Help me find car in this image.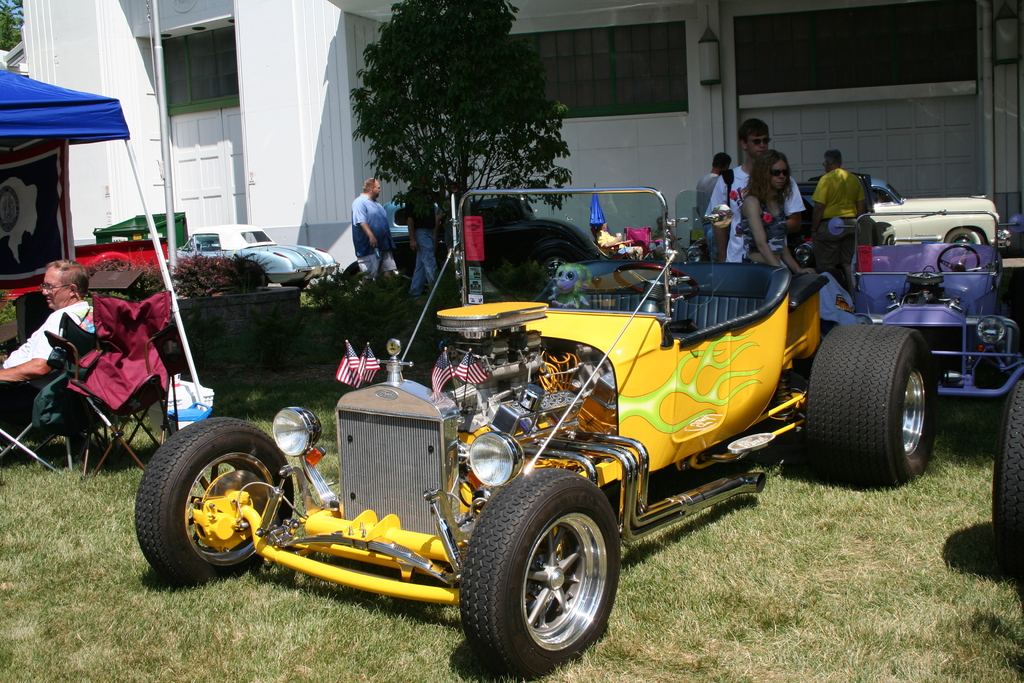
Found it: crop(323, 190, 421, 289).
